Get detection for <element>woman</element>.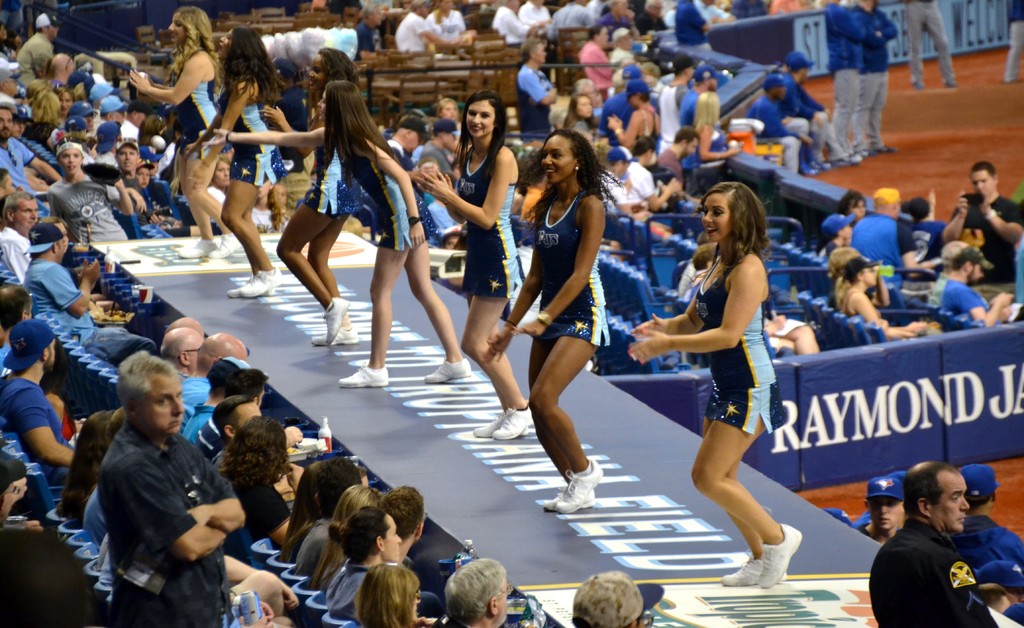
Detection: 635,183,799,586.
